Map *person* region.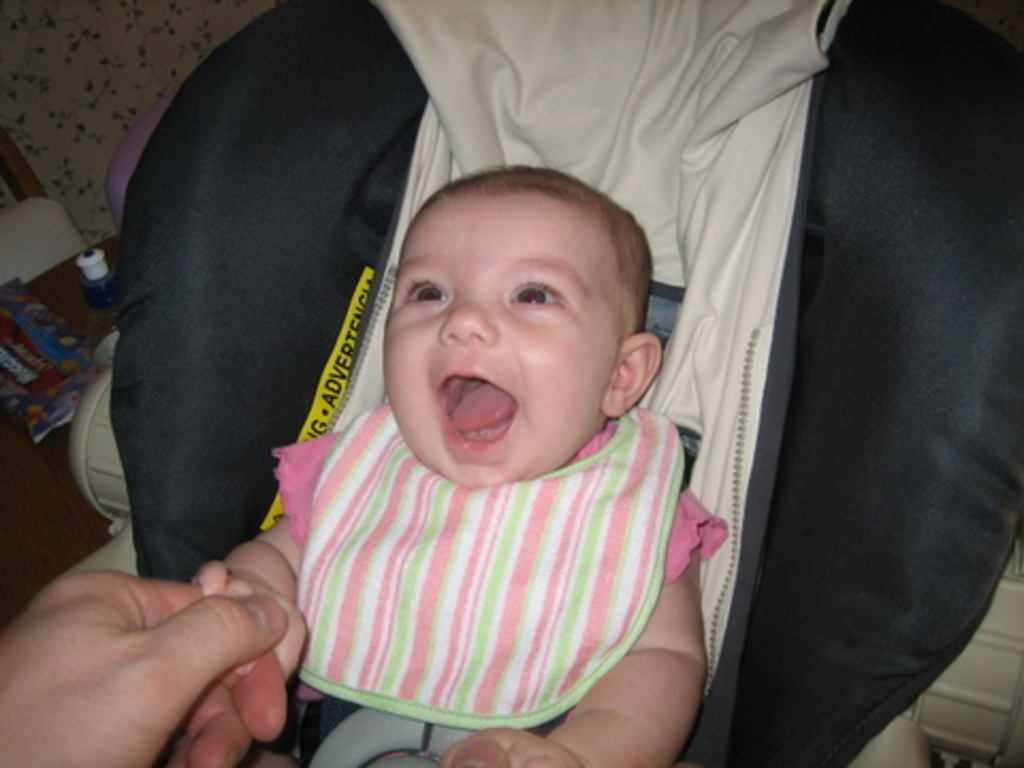
Mapped to Rect(0, 561, 290, 766).
